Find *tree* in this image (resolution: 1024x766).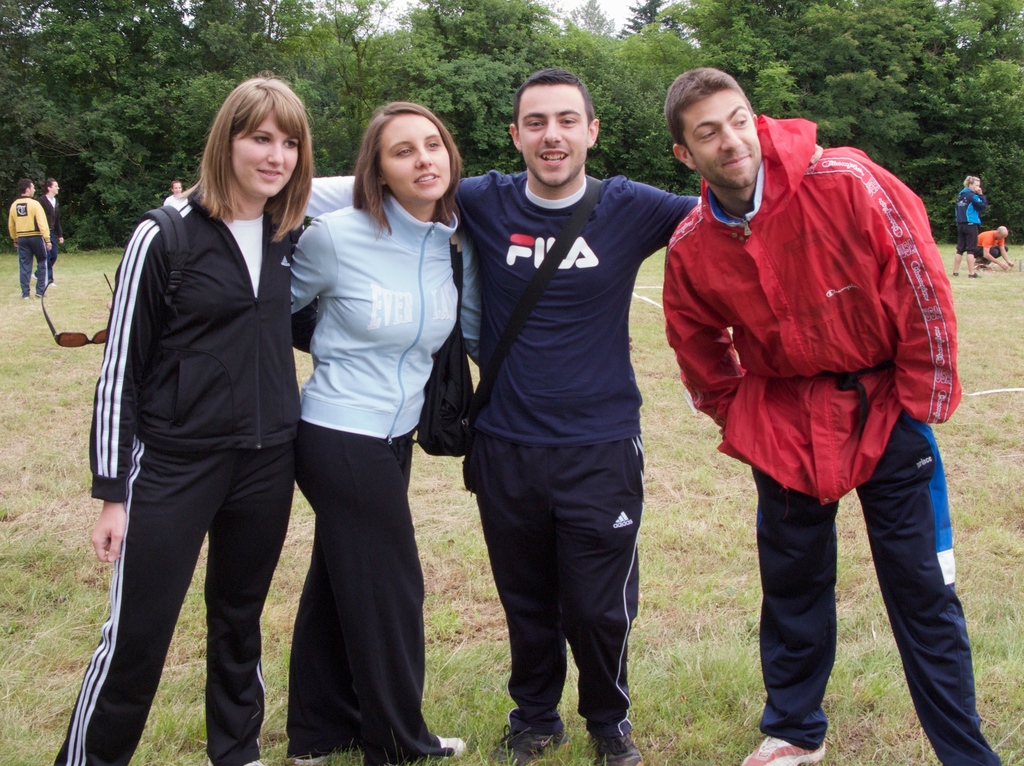
664:0:804:126.
